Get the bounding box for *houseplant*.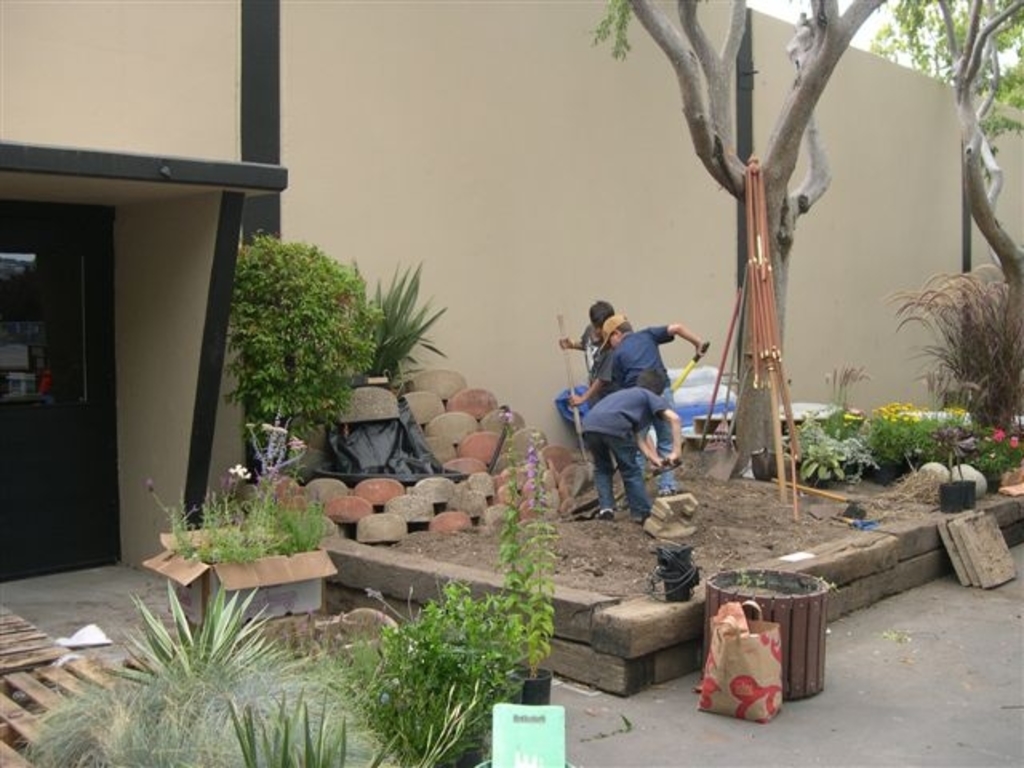
(347, 570, 523, 766).
